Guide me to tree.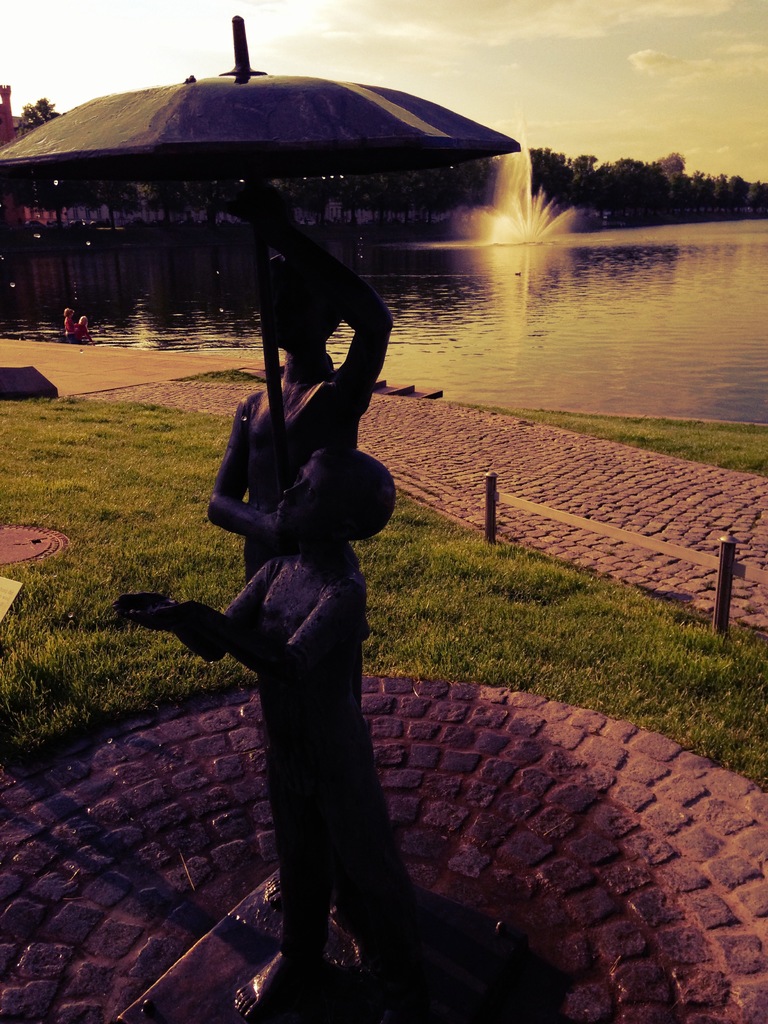
Guidance: (x1=12, y1=95, x2=62, y2=159).
